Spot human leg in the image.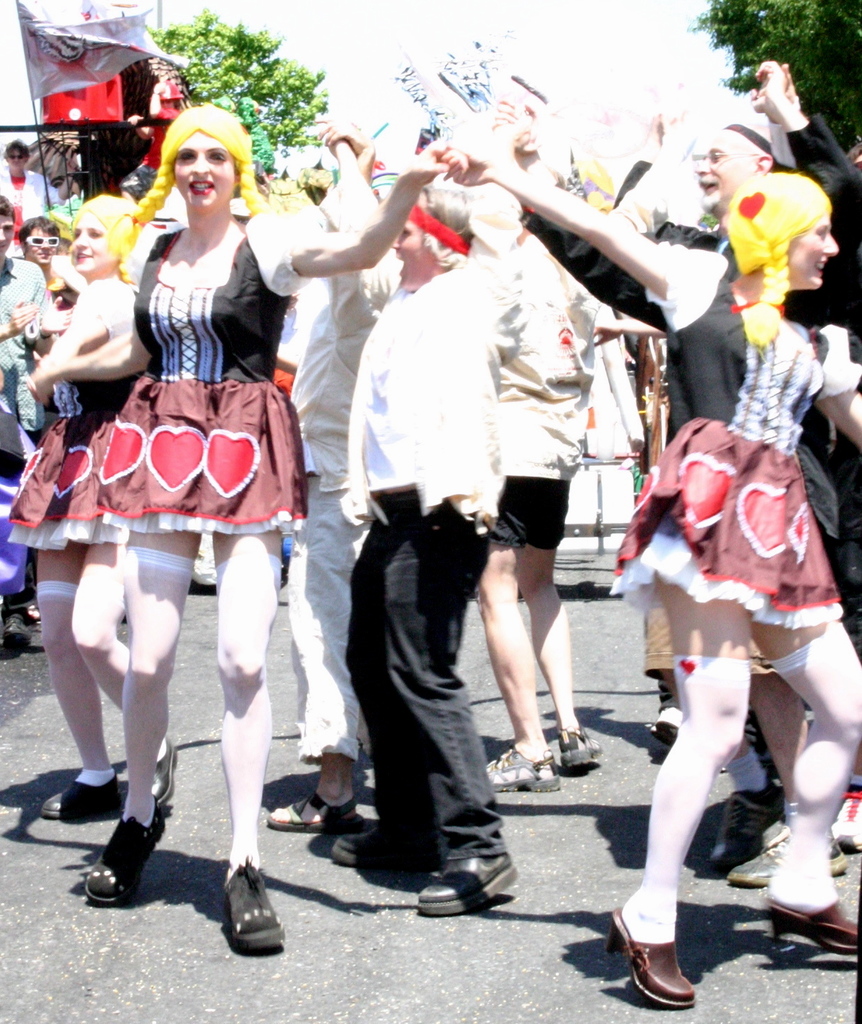
human leg found at detection(65, 223, 112, 275).
